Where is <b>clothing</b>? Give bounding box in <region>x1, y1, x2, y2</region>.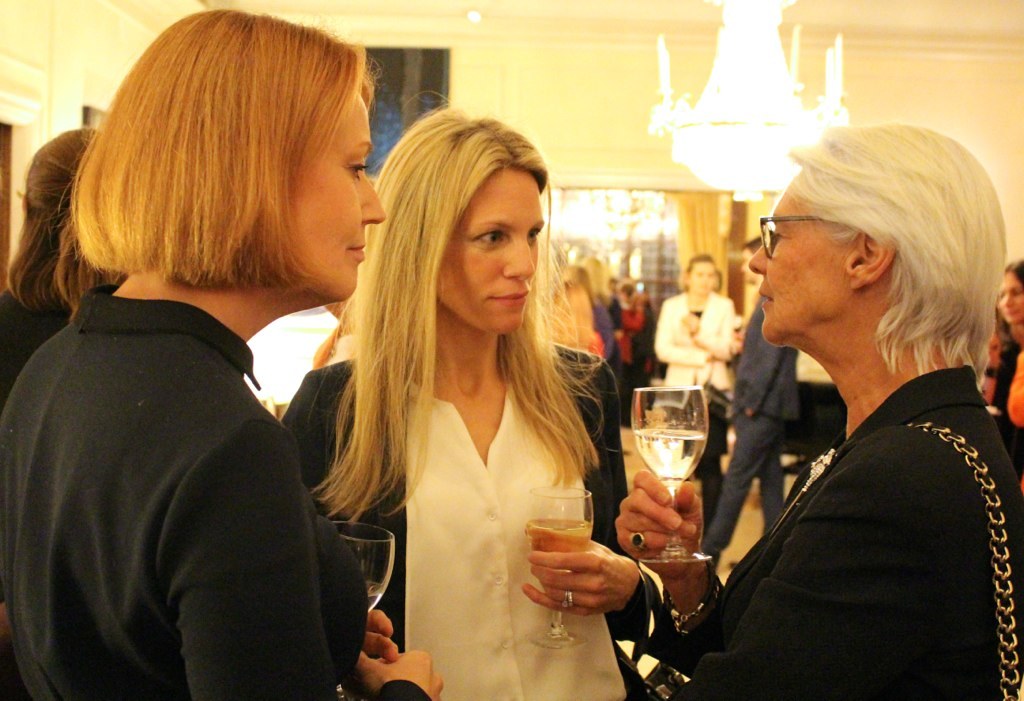
<region>640, 369, 972, 696</region>.
